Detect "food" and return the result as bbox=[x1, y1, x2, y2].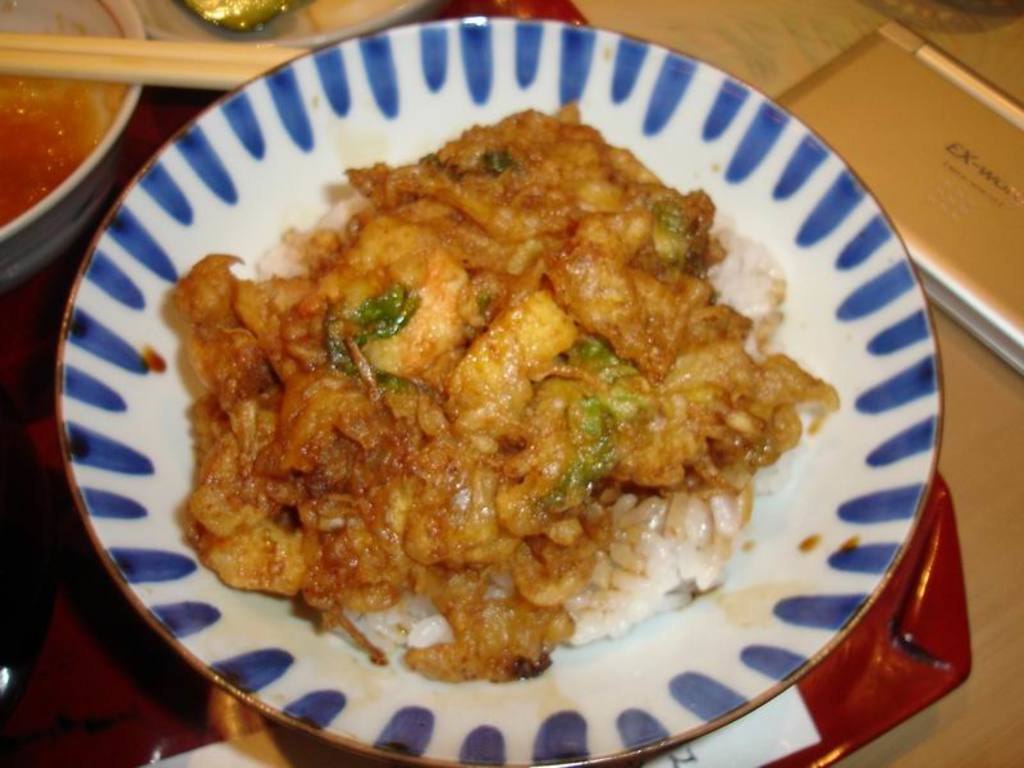
bbox=[170, 105, 832, 681].
